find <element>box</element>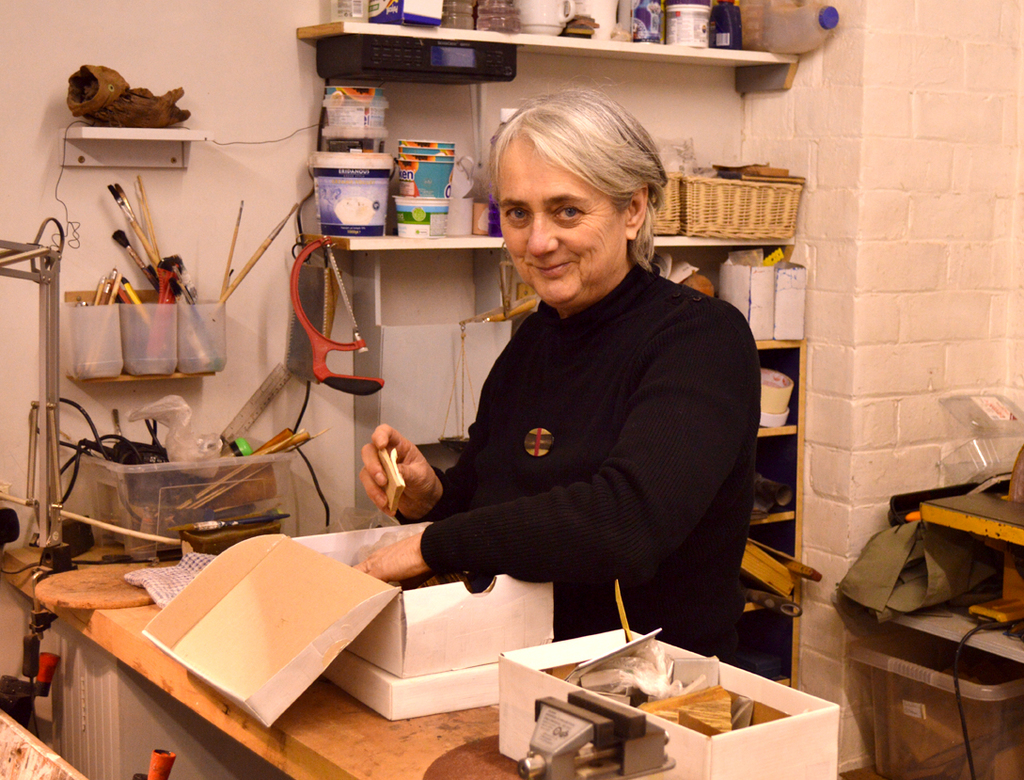
{"x1": 134, "y1": 515, "x2": 555, "y2": 743}
